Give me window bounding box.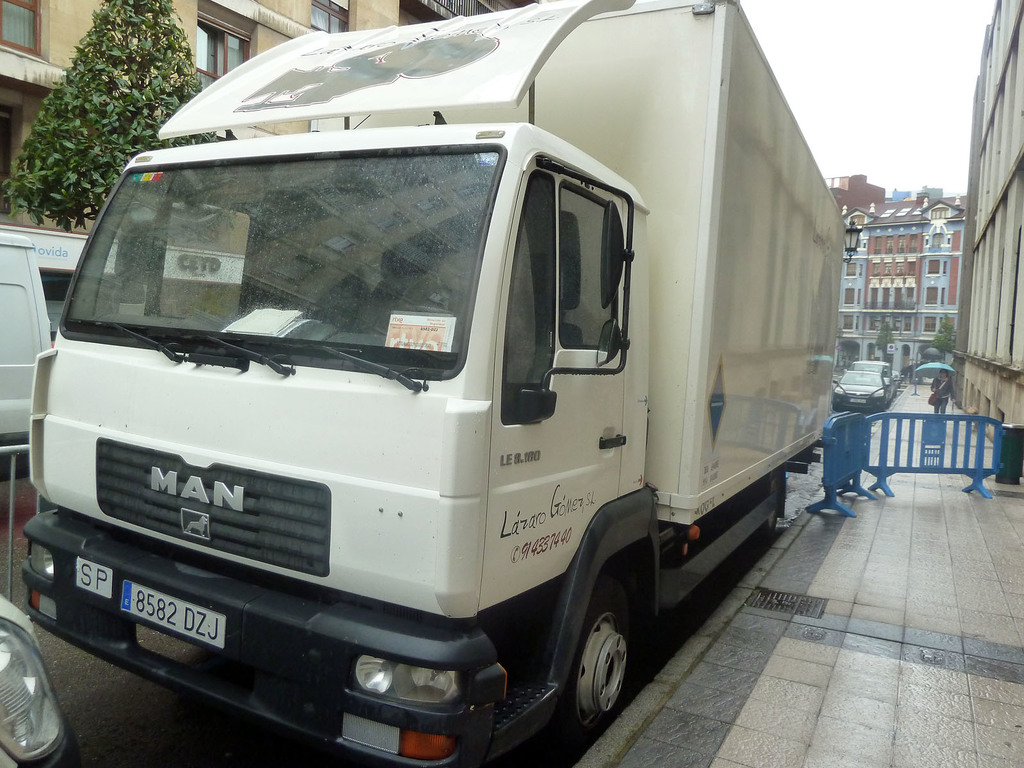
(916, 292, 940, 307).
